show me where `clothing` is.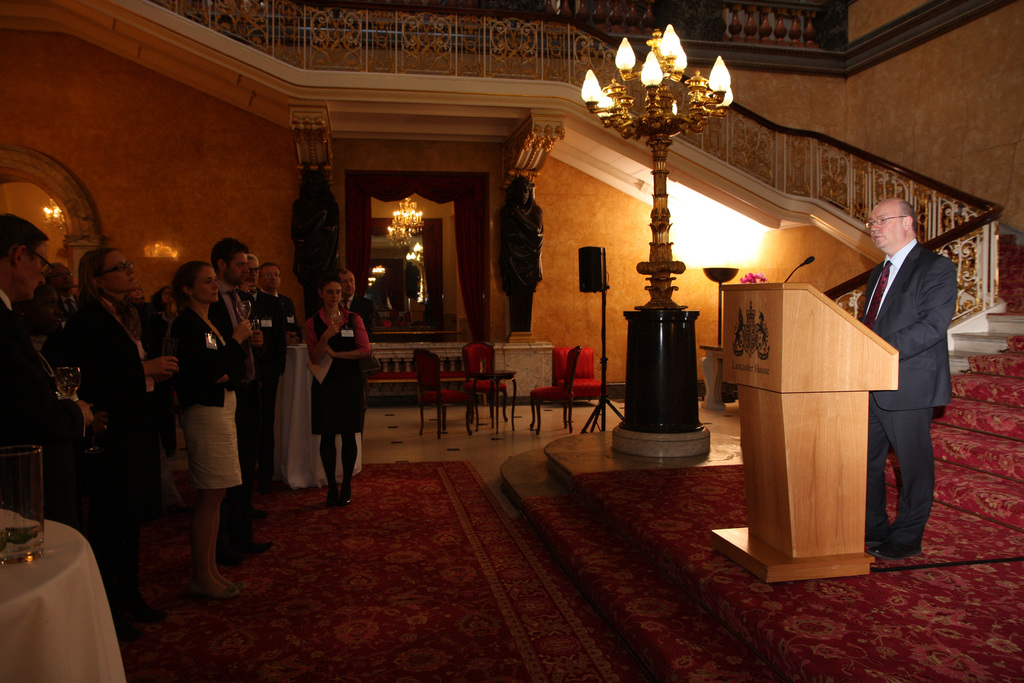
`clothing` is at 860 242 959 549.
